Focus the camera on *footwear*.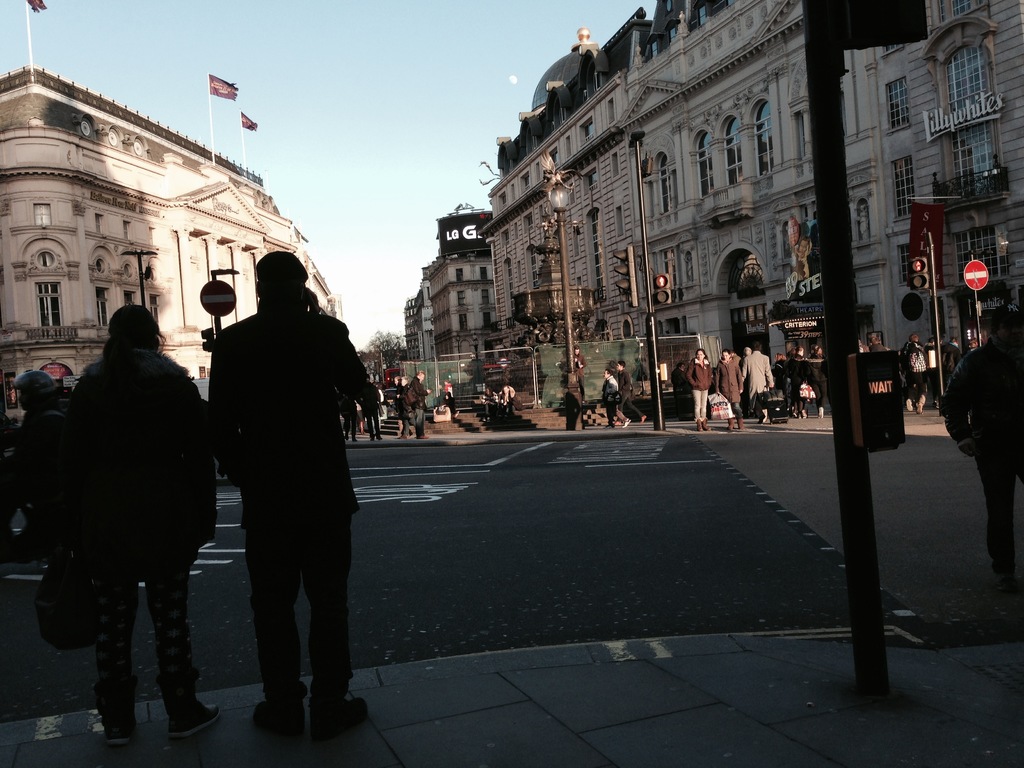
Focus region: pyautogui.locateOnScreen(604, 423, 615, 429).
